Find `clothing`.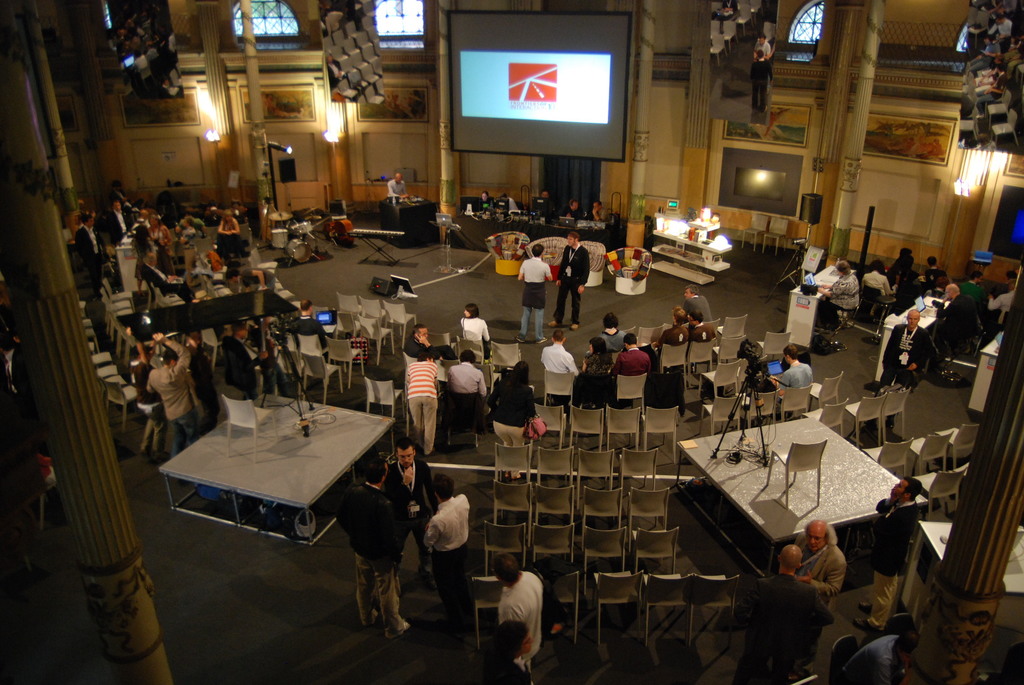
(915, 290, 968, 363).
